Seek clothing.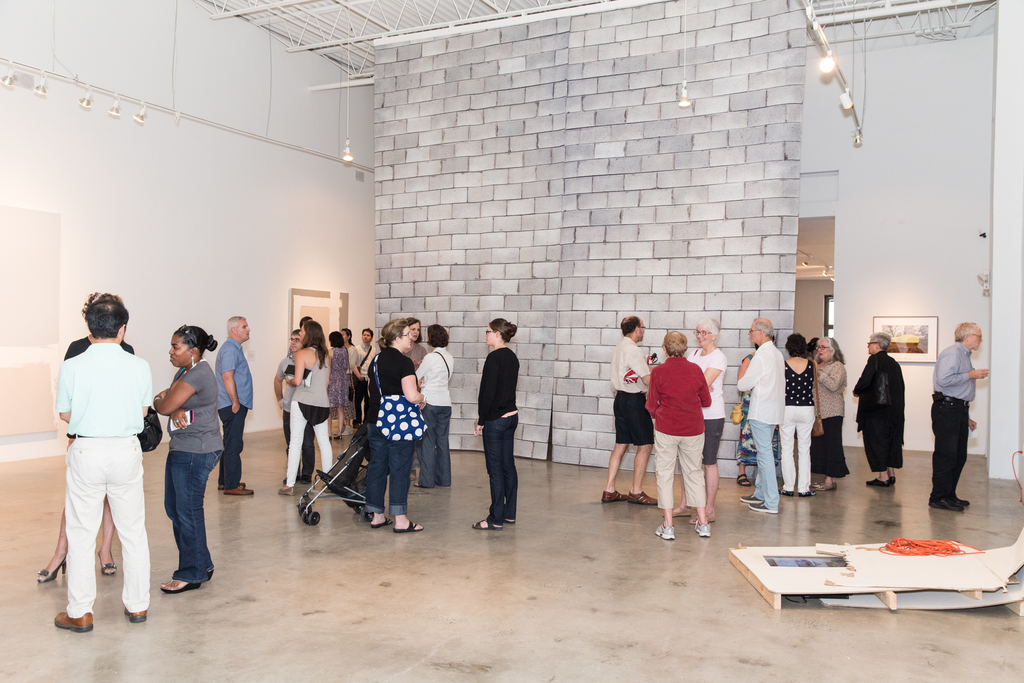
box=[643, 349, 714, 506].
